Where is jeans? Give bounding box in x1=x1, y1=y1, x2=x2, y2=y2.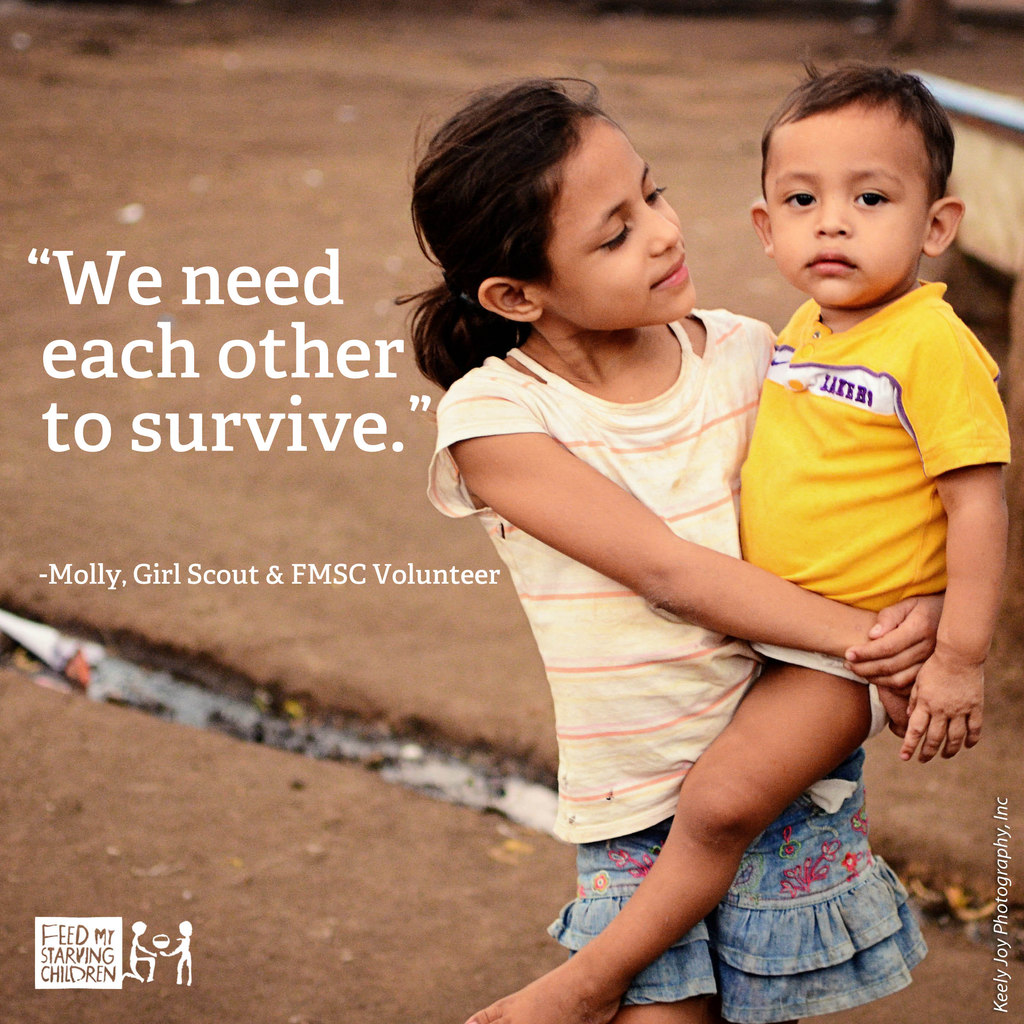
x1=543, y1=749, x2=931, y2=1019.
